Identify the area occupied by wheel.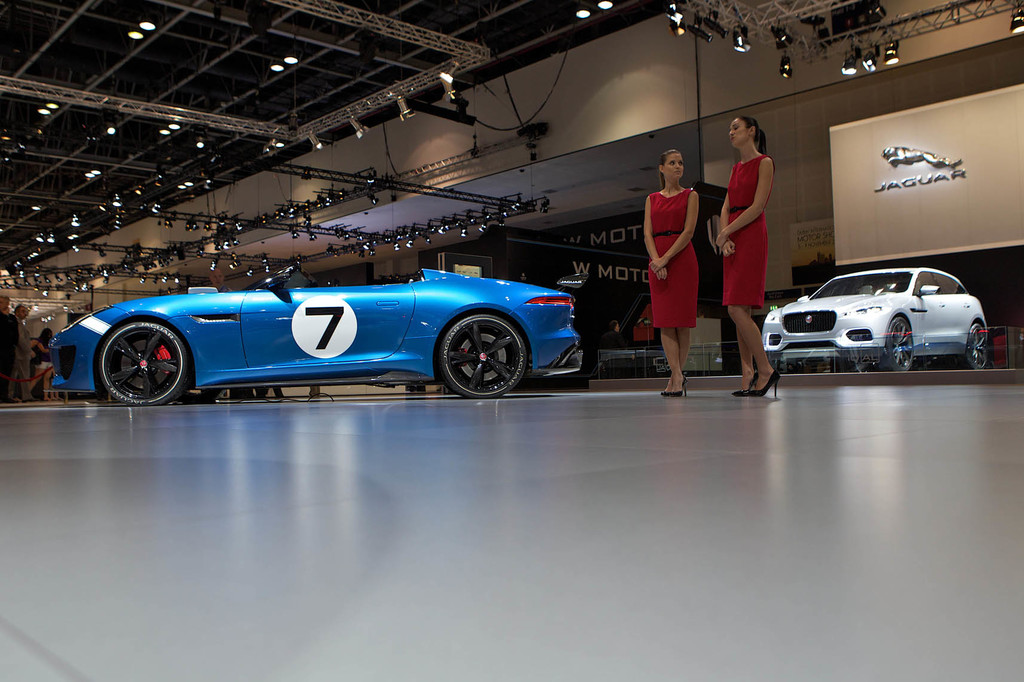
Area: {"left": 888, "top": 314, "right": 909, "bottom": 369}.
